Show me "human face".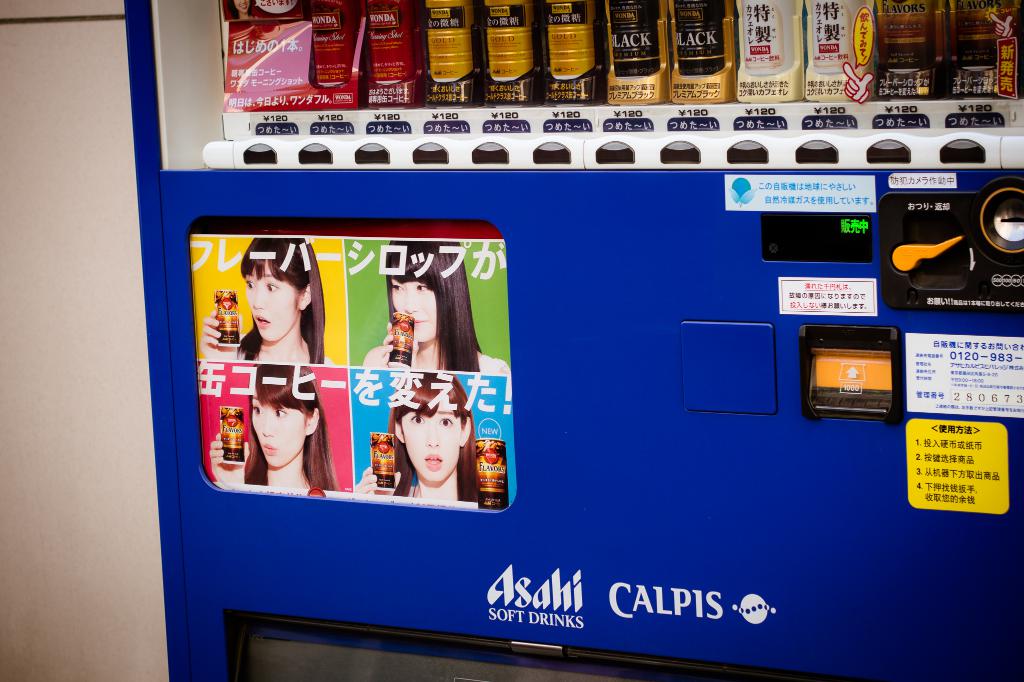
"human face" is here: <bbox>253, 395, 303, 464</bbox>.
